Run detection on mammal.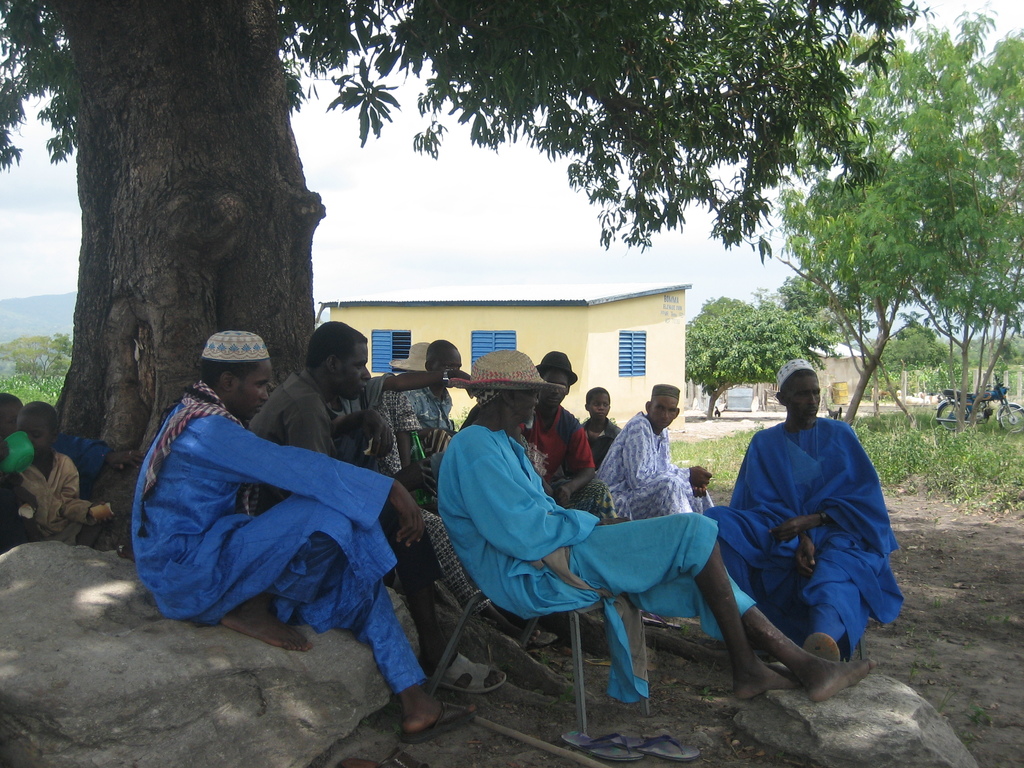
Result: box=[249, 316, 509, 691].
